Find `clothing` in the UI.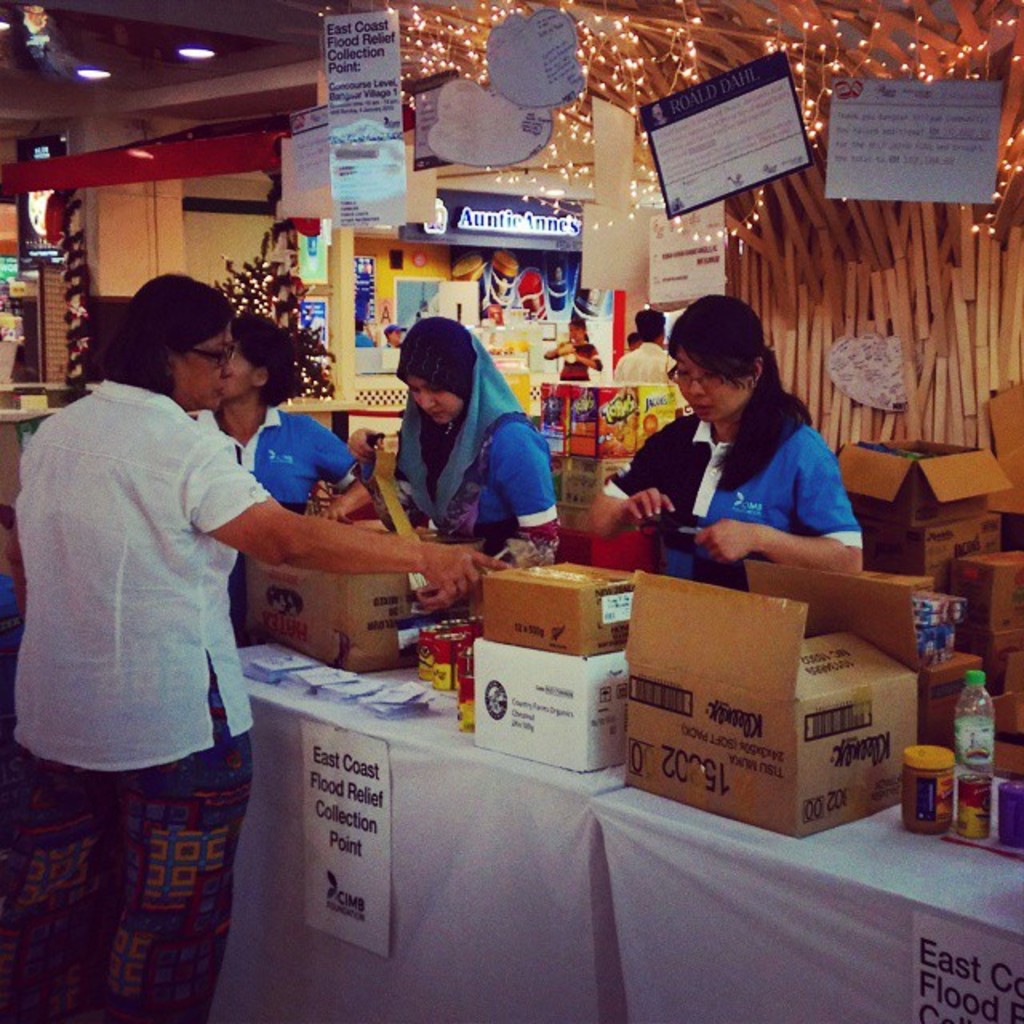
UI element at crop(611, 346, 675, 381).
